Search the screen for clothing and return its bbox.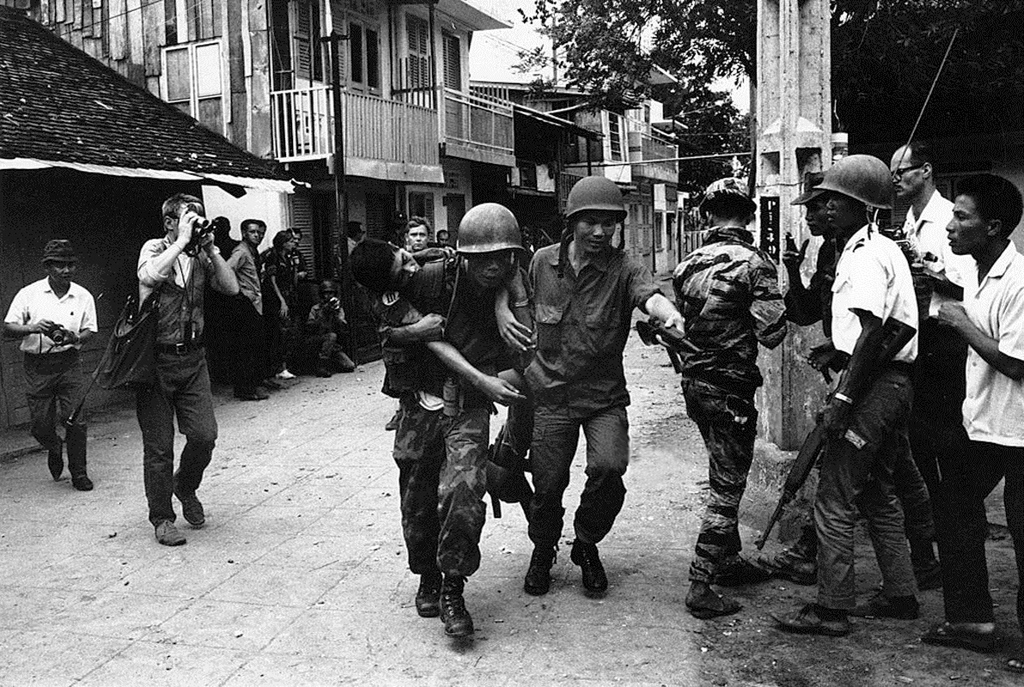
Found: detection(145, 233, 216, 514).
